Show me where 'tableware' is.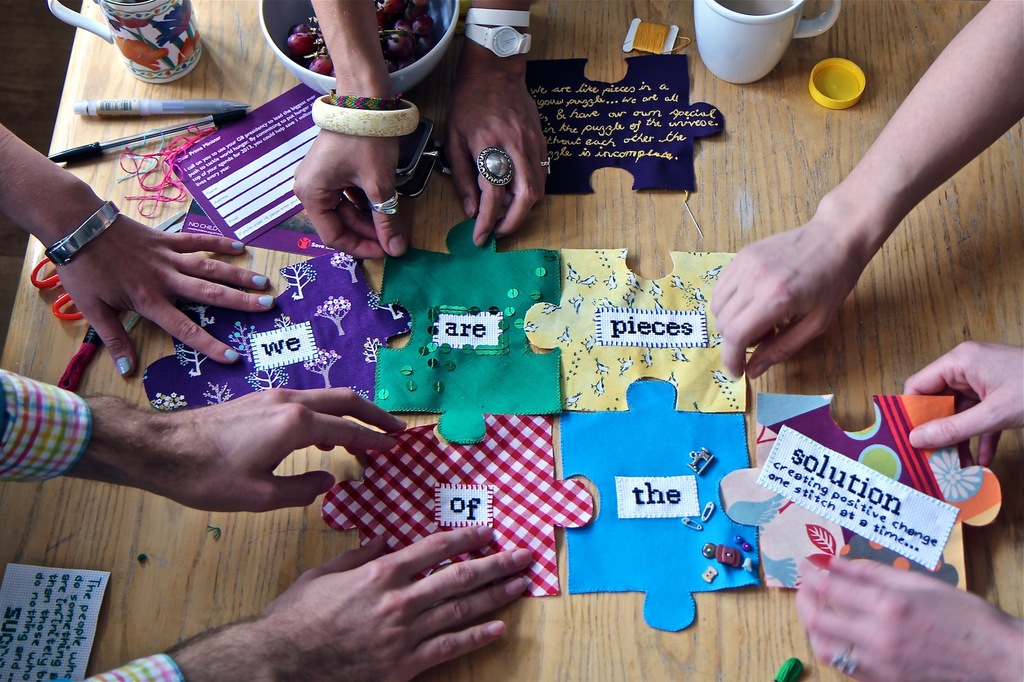
'tableware' is at x1=249 y1=0 x2=463 y2=99.
